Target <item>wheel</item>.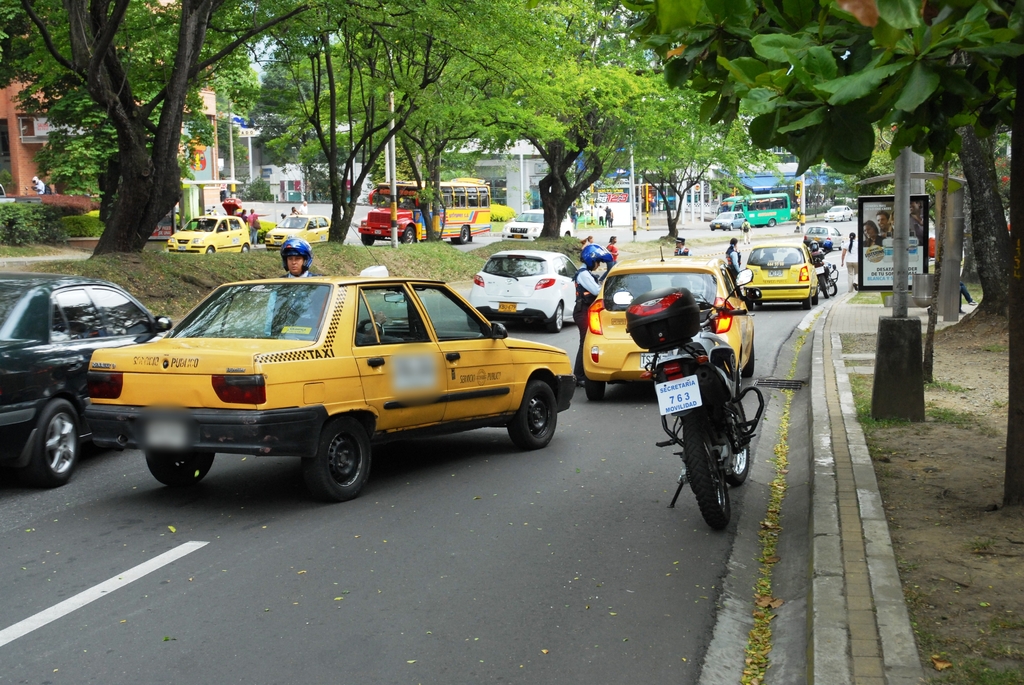
Target region: 715,400,754,483.
